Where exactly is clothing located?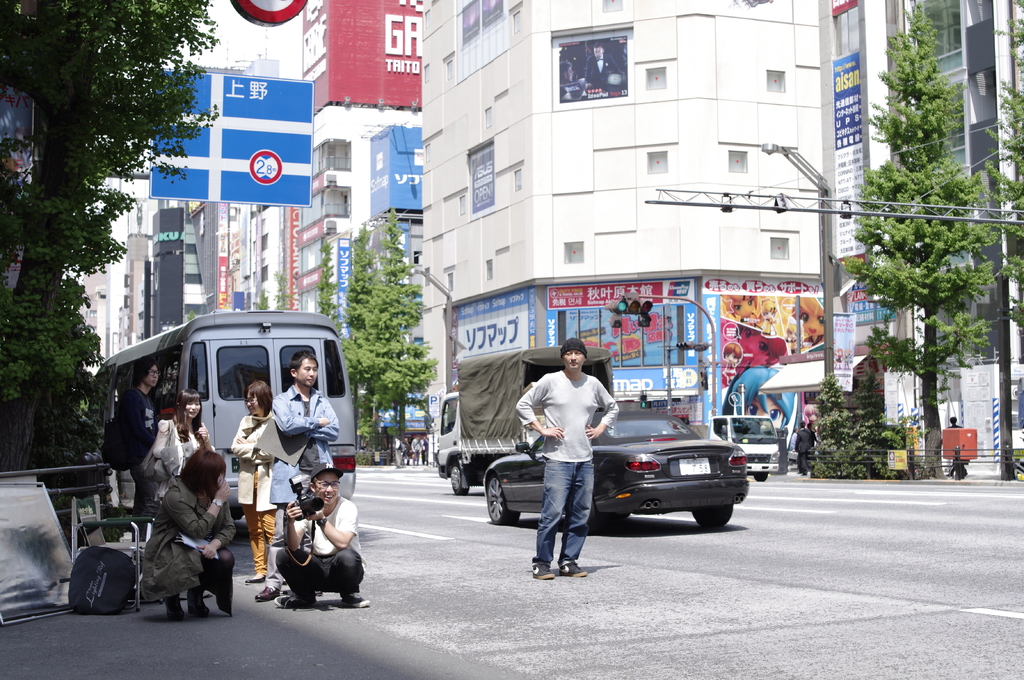
Its bounding box is region(154, 406, 215, 502).
